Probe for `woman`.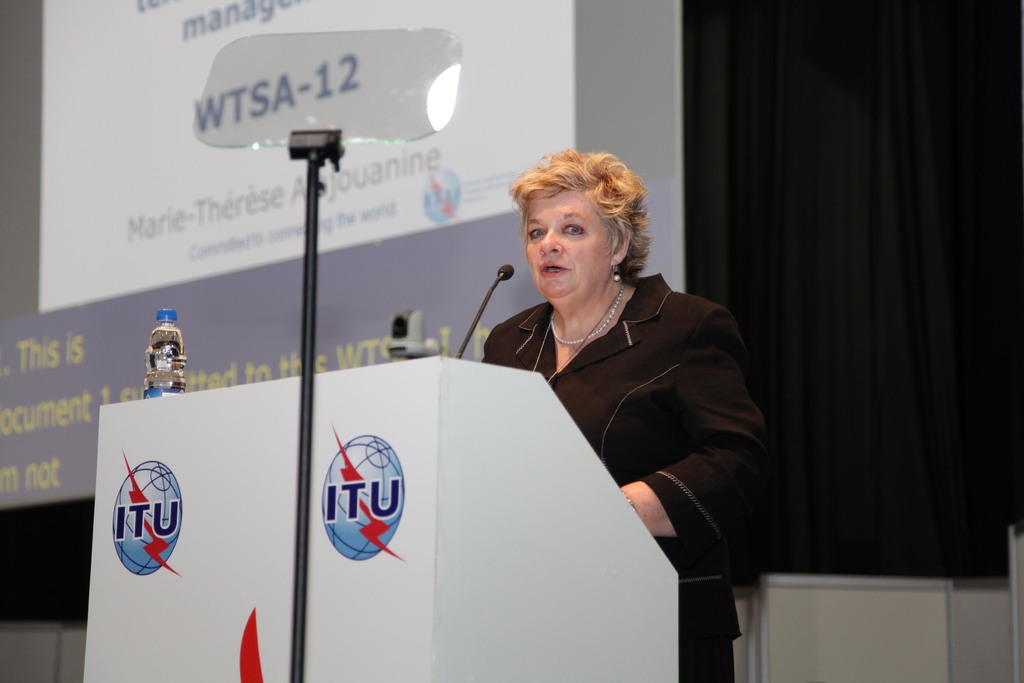
Probe result: [left=475, top=134, right=745, bottom=646].
